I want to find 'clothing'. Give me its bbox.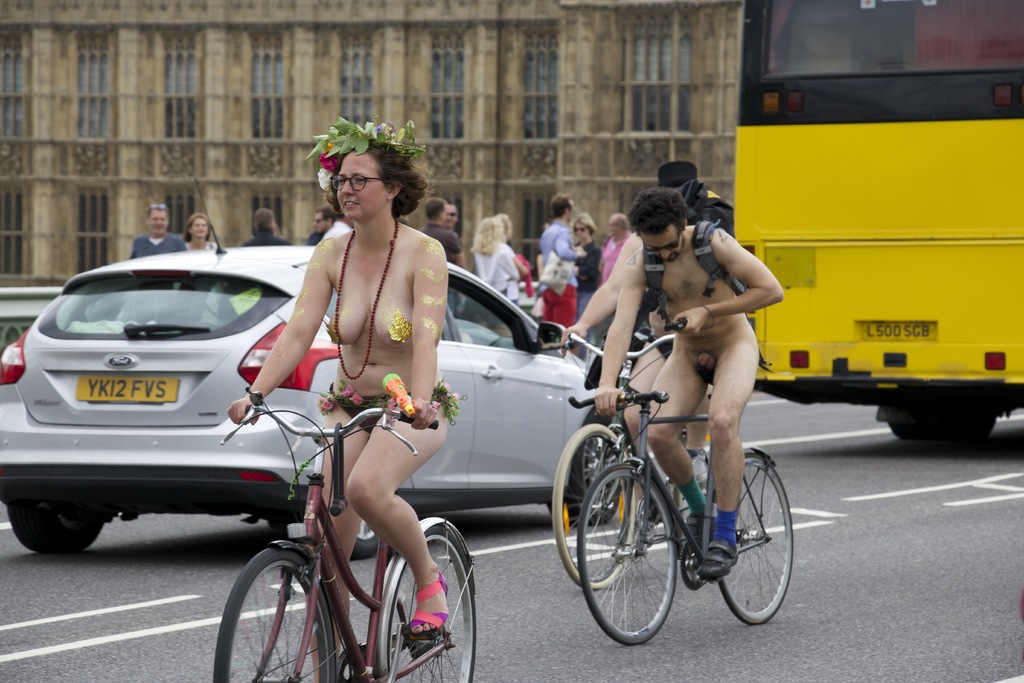
[x1=328, y1=380, x2=443, y2=431].
